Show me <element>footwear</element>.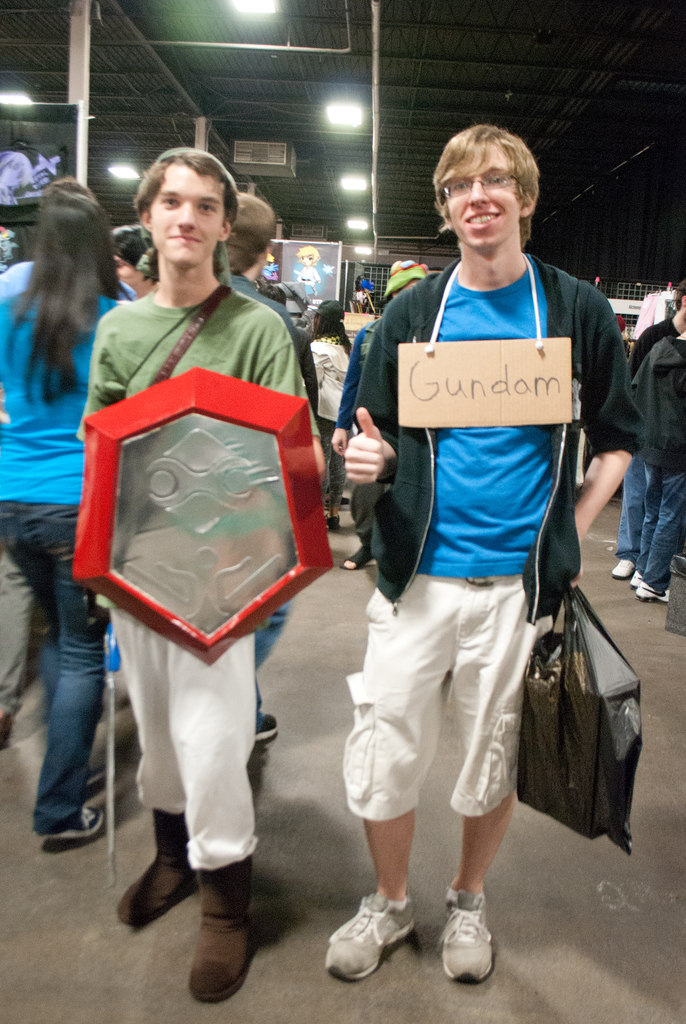
<element>footwear</element> is here: region(49, 805, 104, 840).
